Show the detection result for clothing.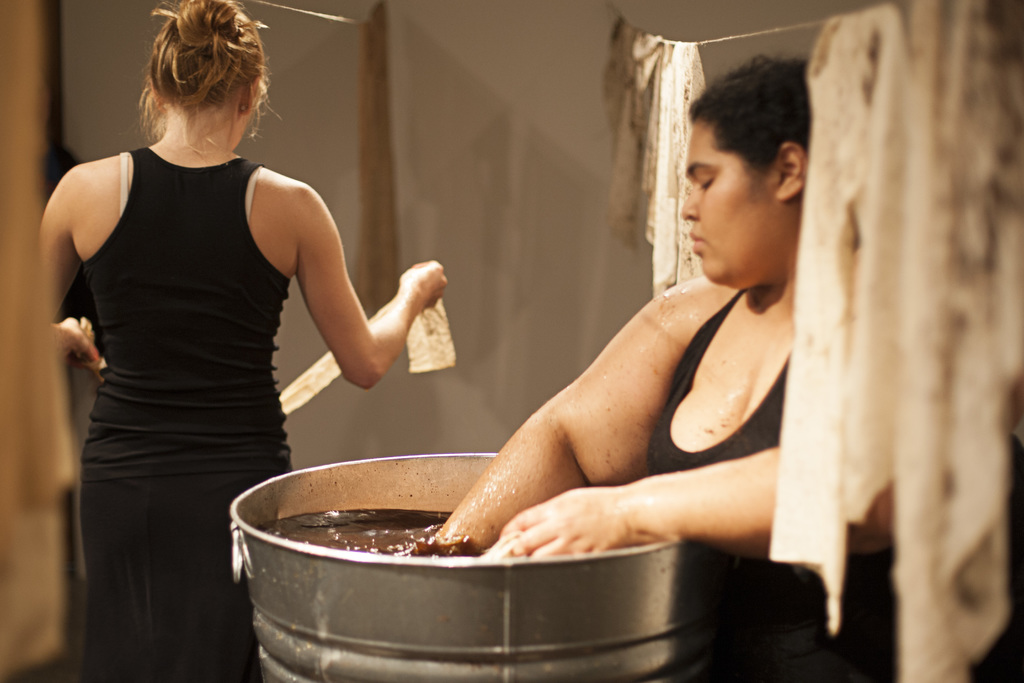
{"x1": 645, "y1": 288, "x2": 1023, "y2": 682}.
